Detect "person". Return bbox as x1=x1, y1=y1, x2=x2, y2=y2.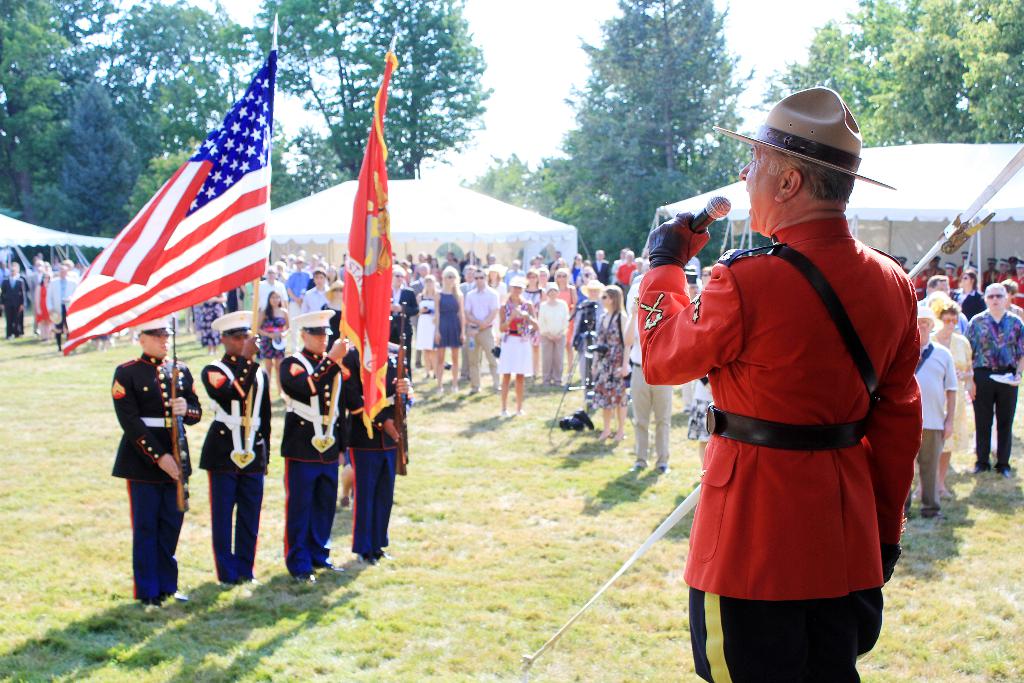
x1=527, y1=289, x2=574, y2=394.
